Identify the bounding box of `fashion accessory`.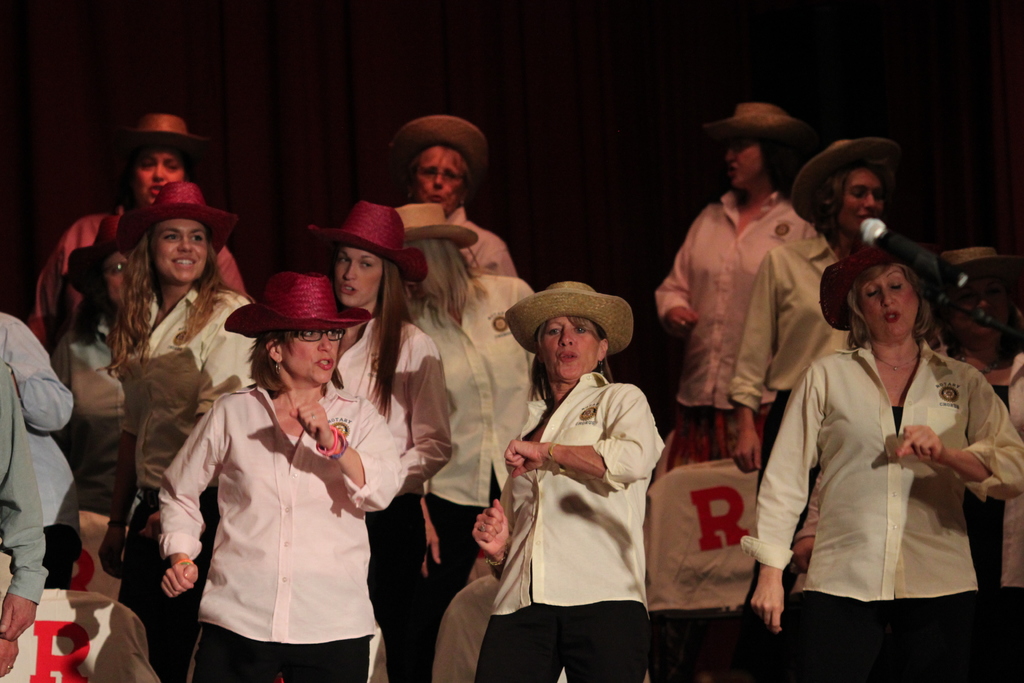
left=508, top=281, right=634, bottom=357.
